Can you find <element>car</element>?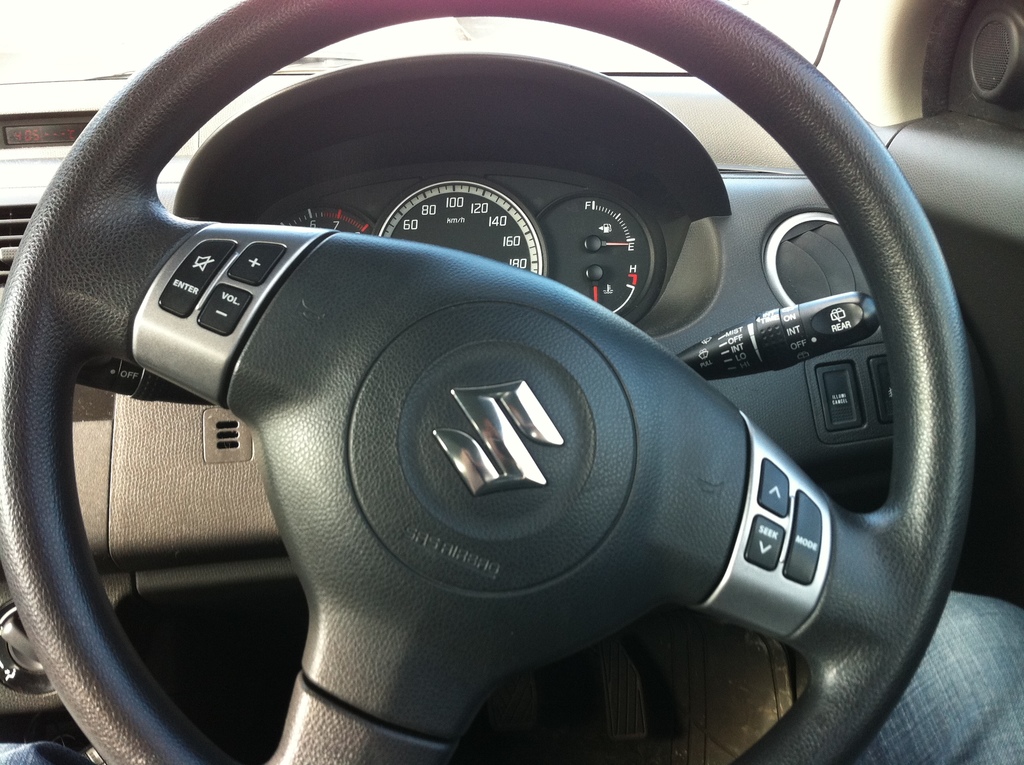
Yes, bounding box: x1=0 y1=0 x2=985 y2=752.
